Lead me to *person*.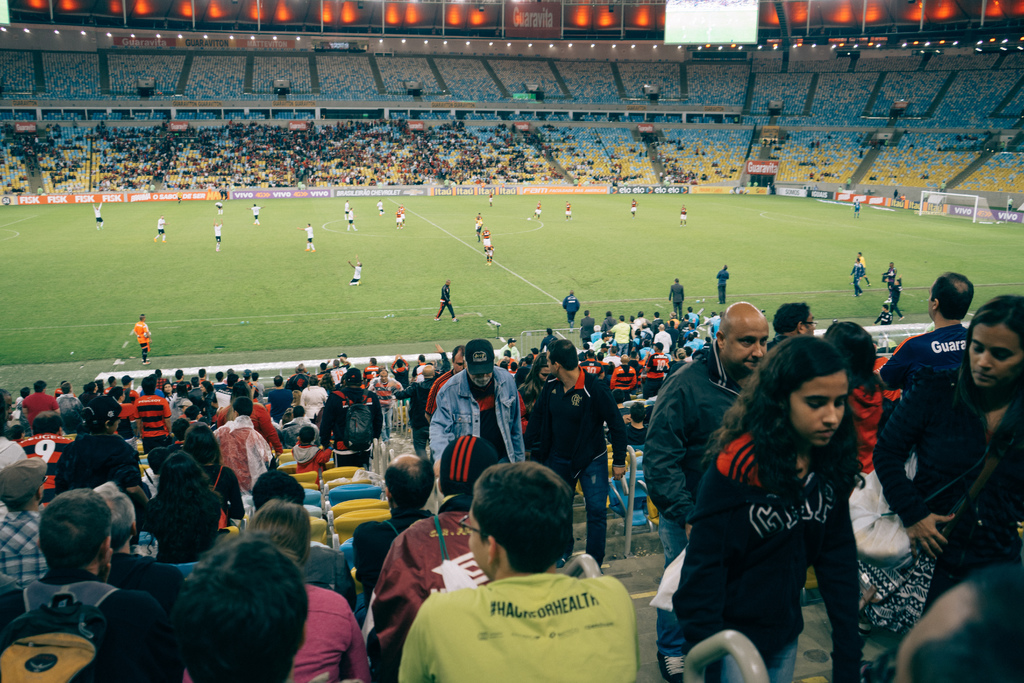
Lead to rect(214, 218, 221, 254).
